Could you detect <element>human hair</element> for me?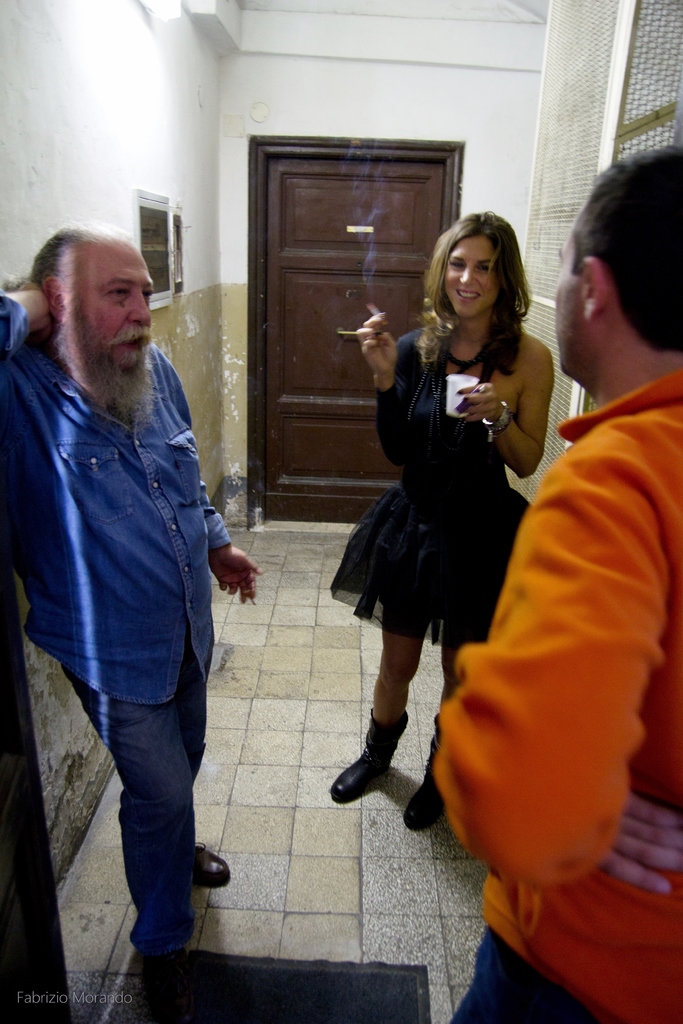
Detection result: BBox(429, 205, 541, 365).
